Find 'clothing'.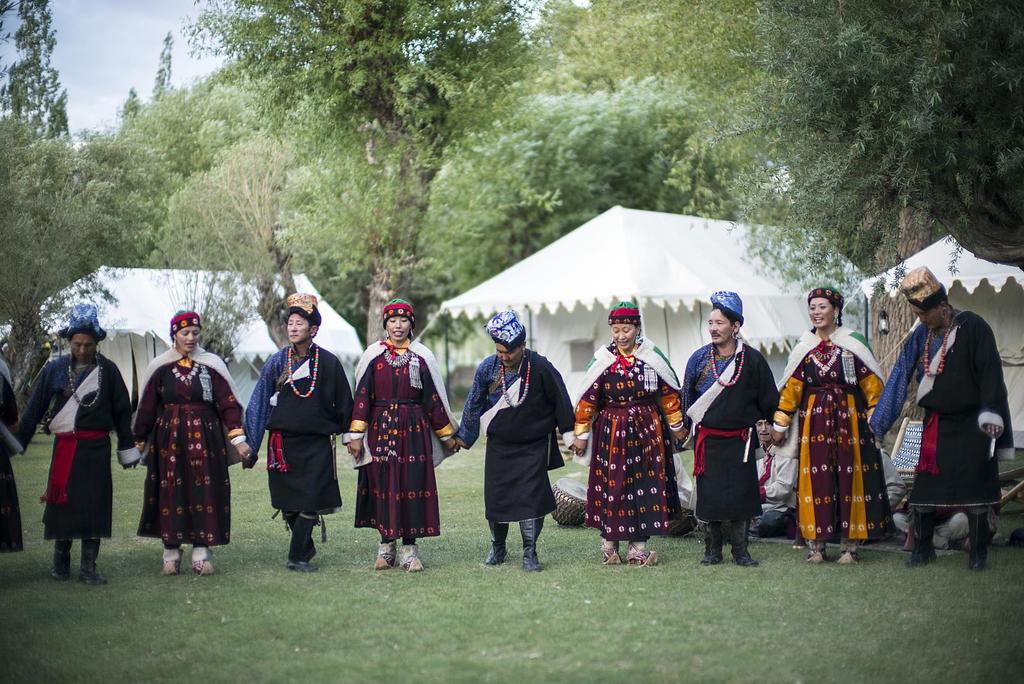
573 338 685 544.
